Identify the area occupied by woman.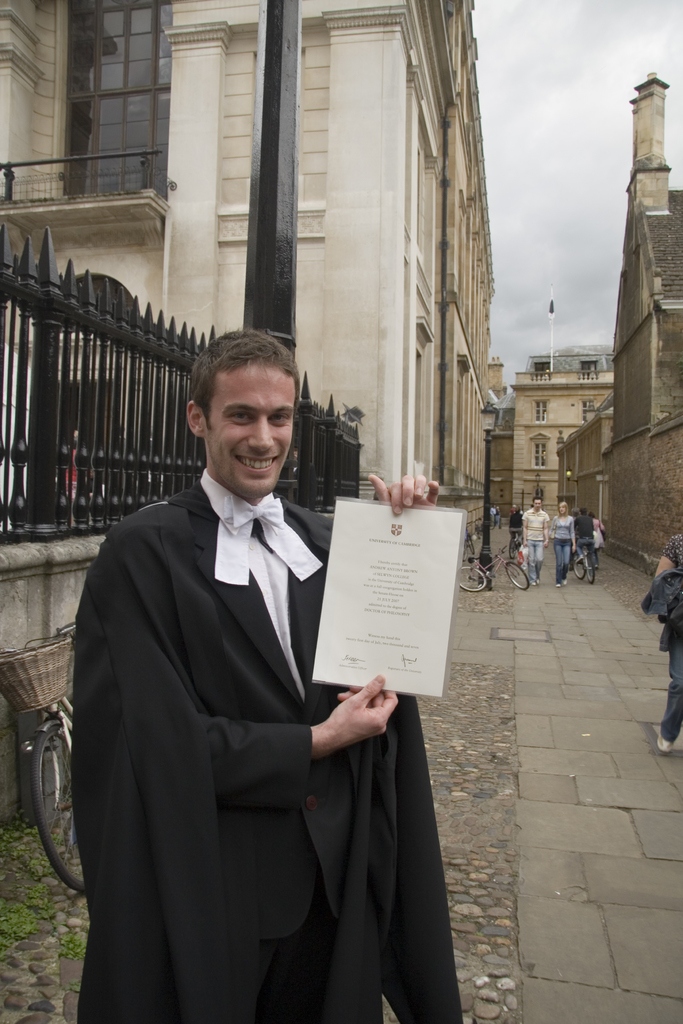
Area: box=[550, 494, 575, 592].
